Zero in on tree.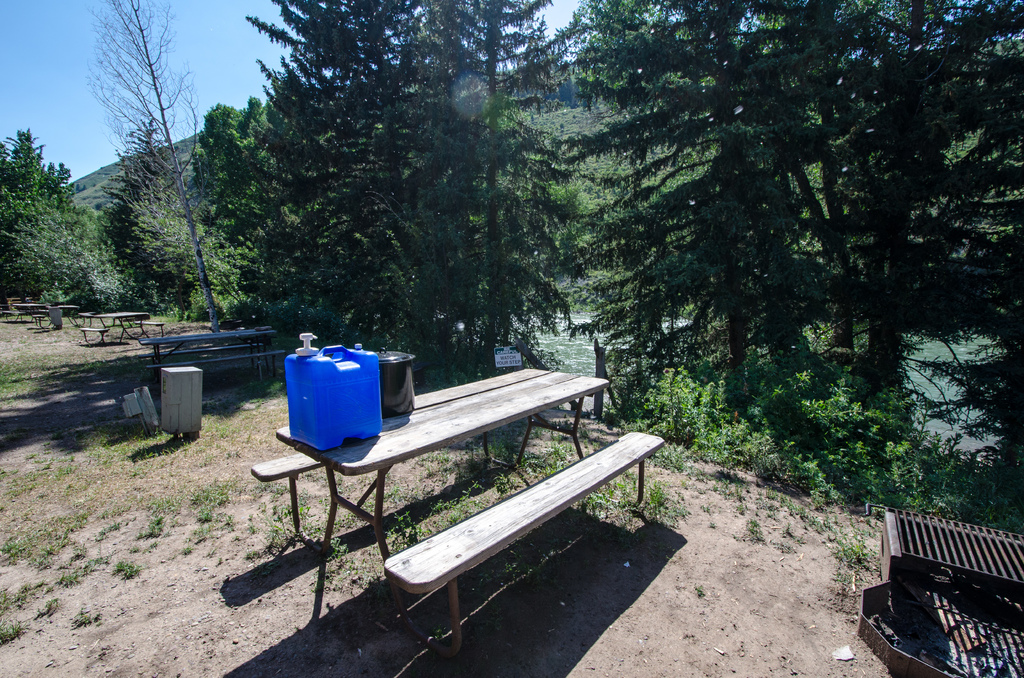
Zeroed in: bbox(579, 0, 1023, 496).
